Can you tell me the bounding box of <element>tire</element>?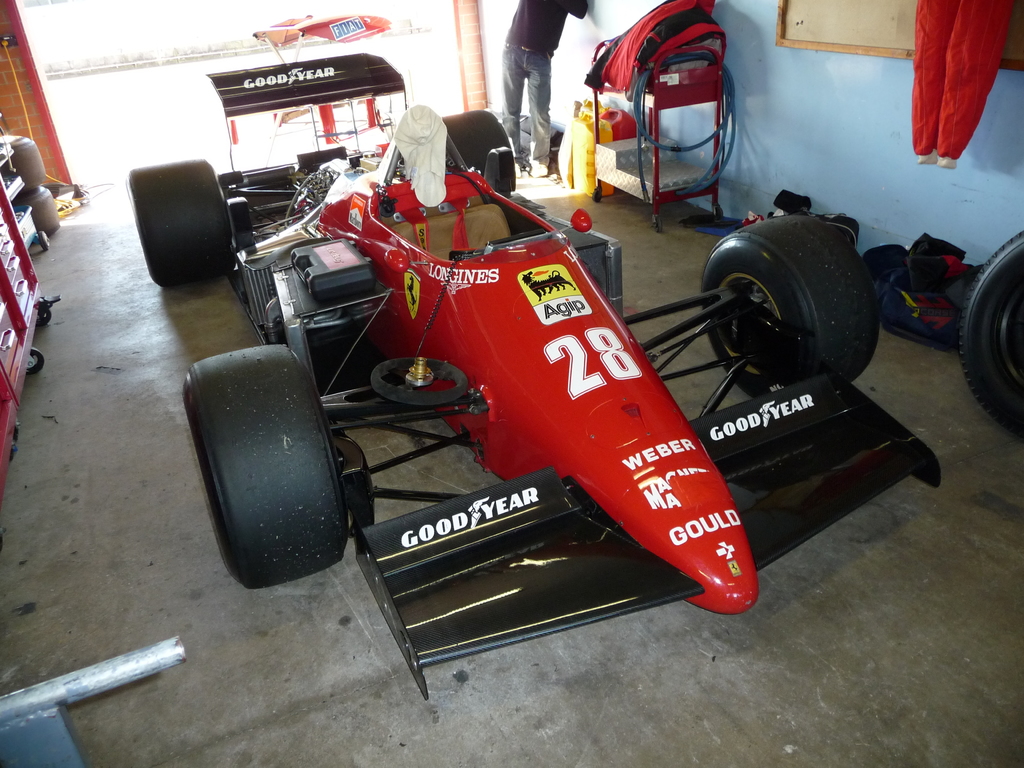
x1=126 y1=159 x2=238 y2=289.
